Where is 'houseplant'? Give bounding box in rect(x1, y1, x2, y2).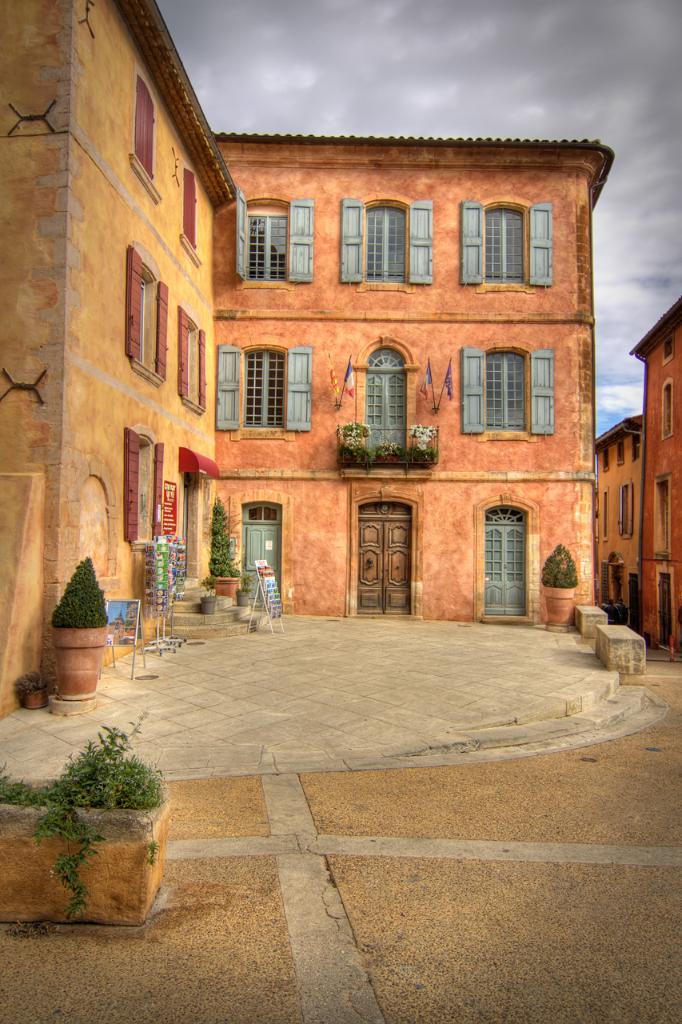
rect(0, 709, 175, 923).
